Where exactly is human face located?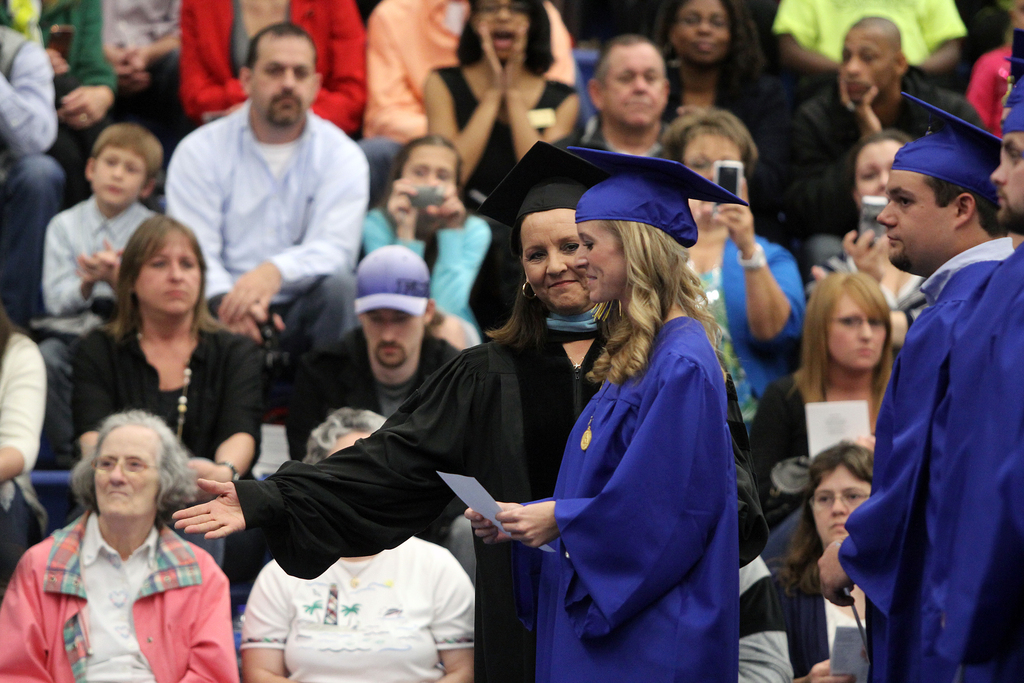
Its bounding box is box(401, 144, 459, 193).
